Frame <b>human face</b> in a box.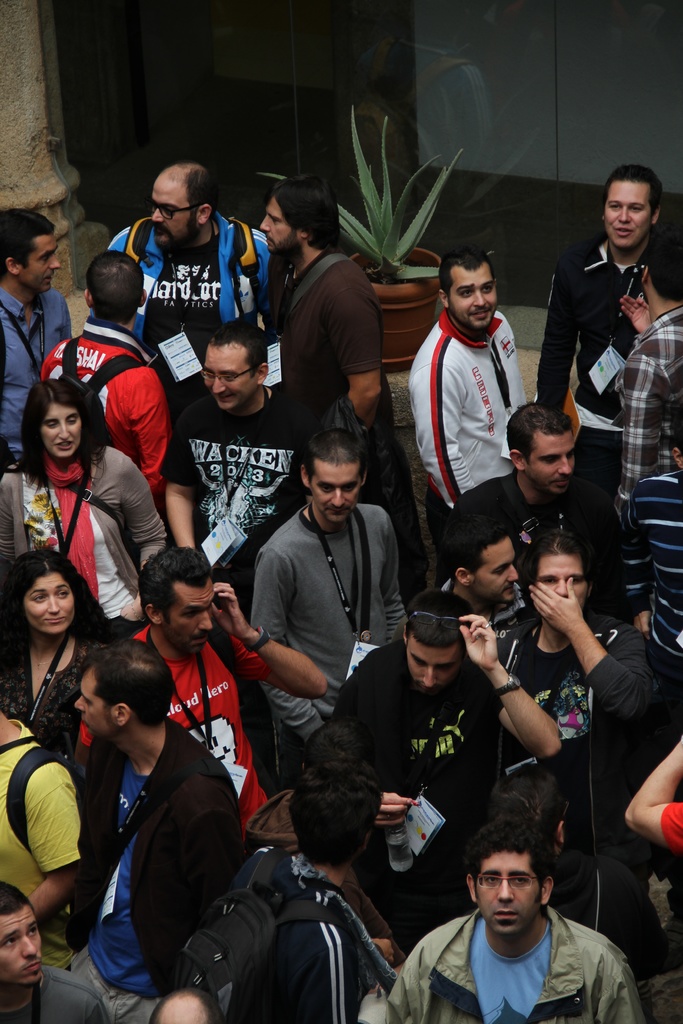
[0, 903, 43, 984].
